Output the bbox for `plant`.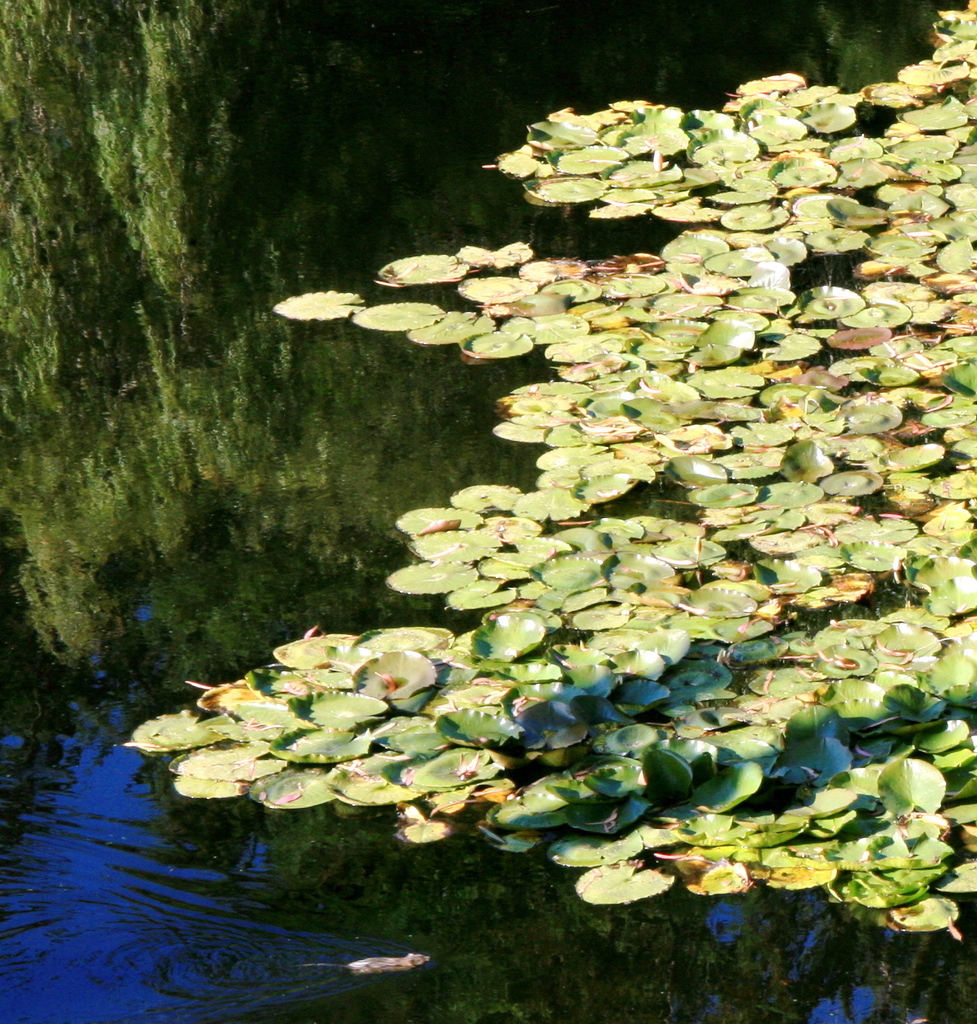
select_region(270, 285, 367, 323).
